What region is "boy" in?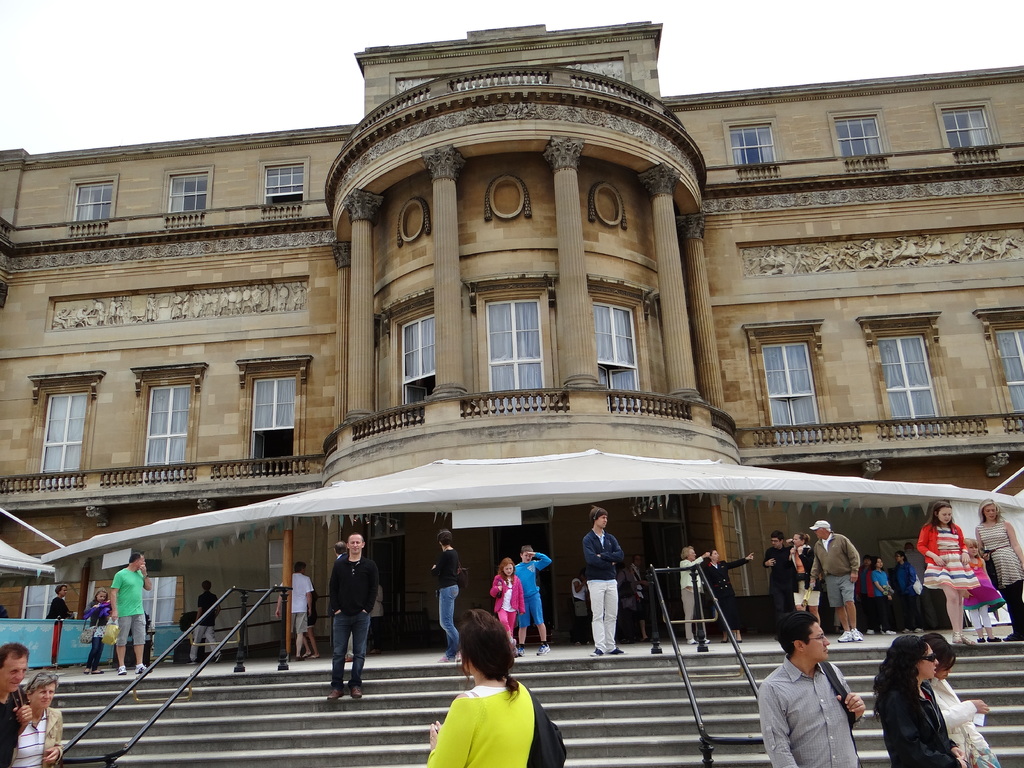
pyautogui.locateOnScreen(410, 628, 552, 767).
